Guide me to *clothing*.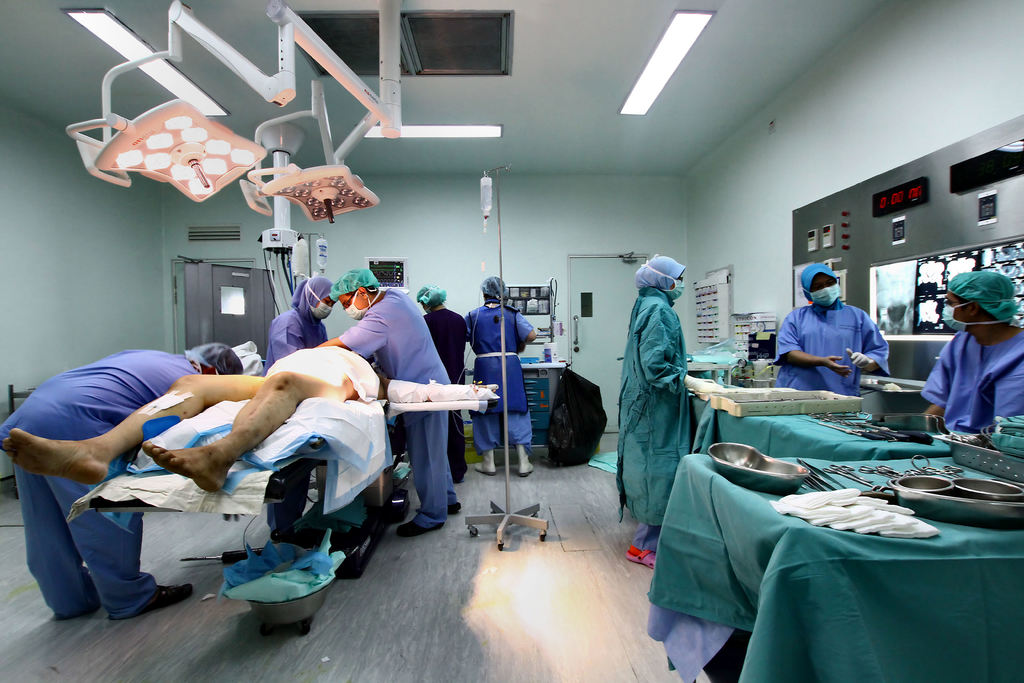
Guidance: 606, 258, 716, 577.
